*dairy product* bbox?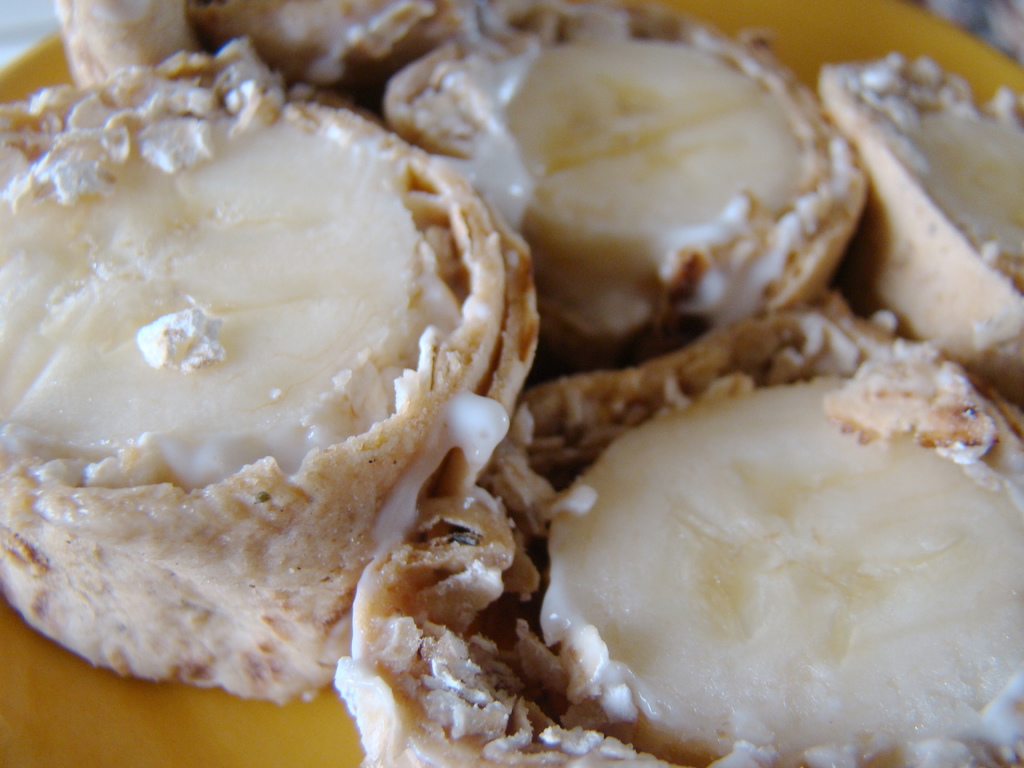
525, 347, 992, 758
